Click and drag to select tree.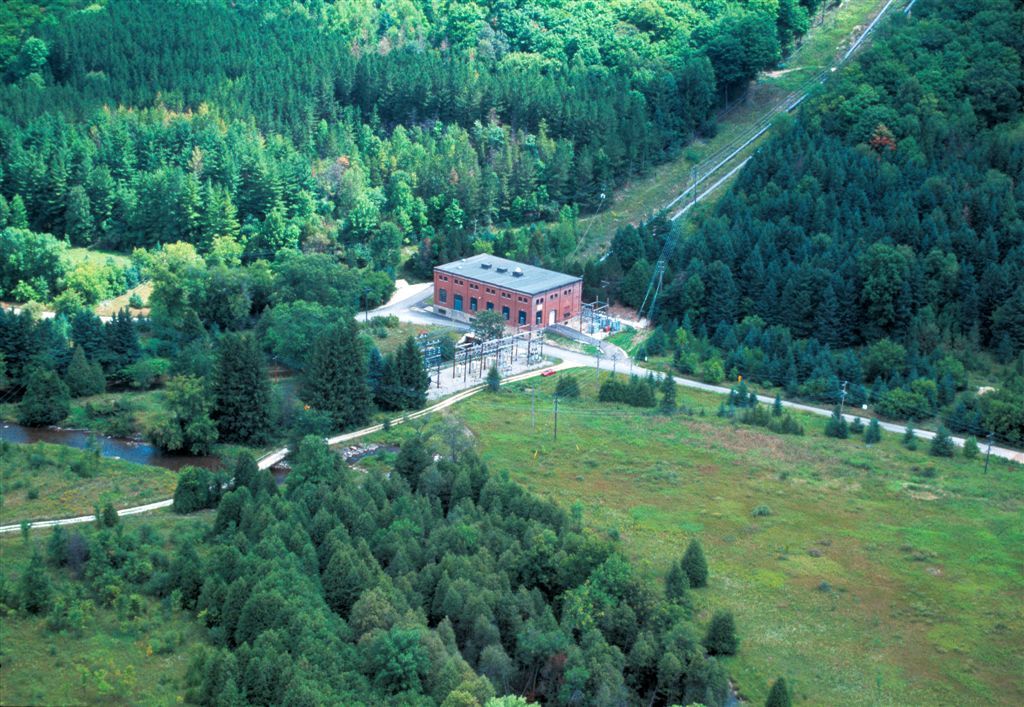
Selection: [697, 262, 737, 291].
